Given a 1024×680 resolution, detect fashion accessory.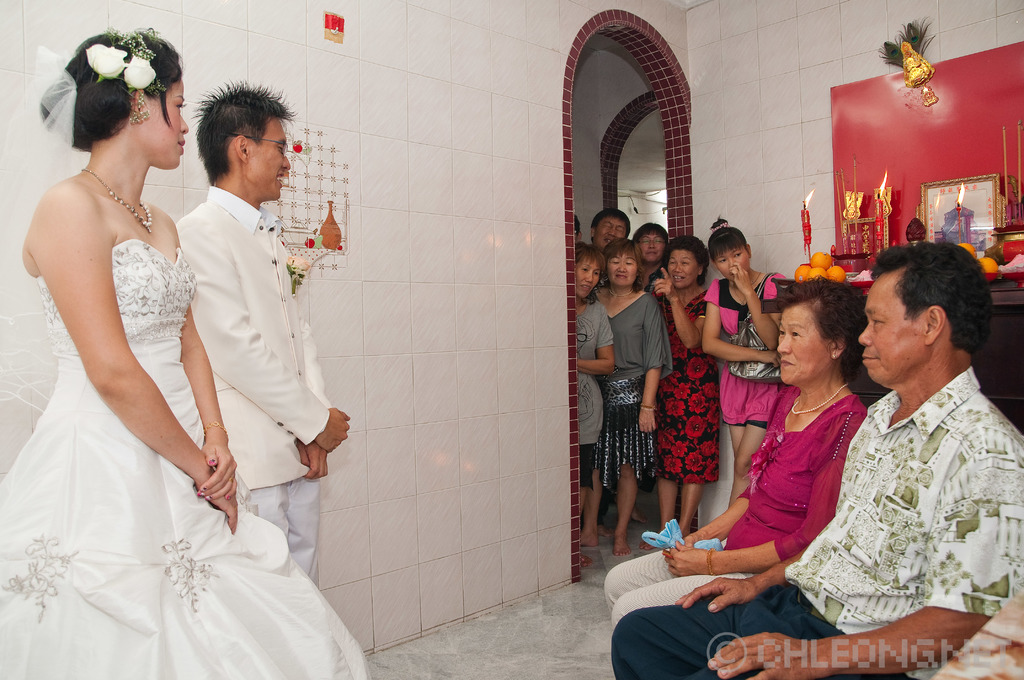
detection(705, 545, 718, 576).
